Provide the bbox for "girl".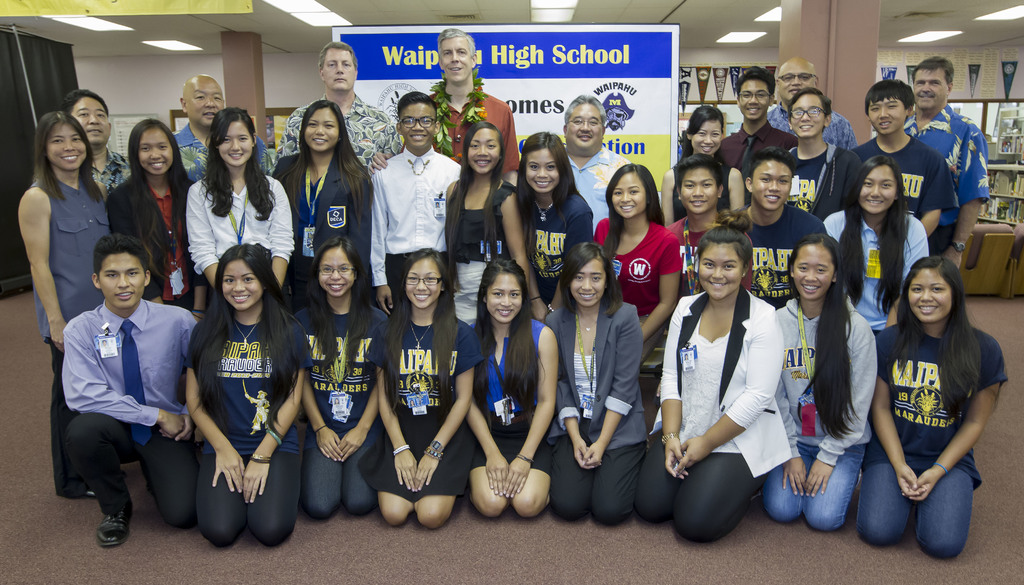
[183, 106, 295, 291].
